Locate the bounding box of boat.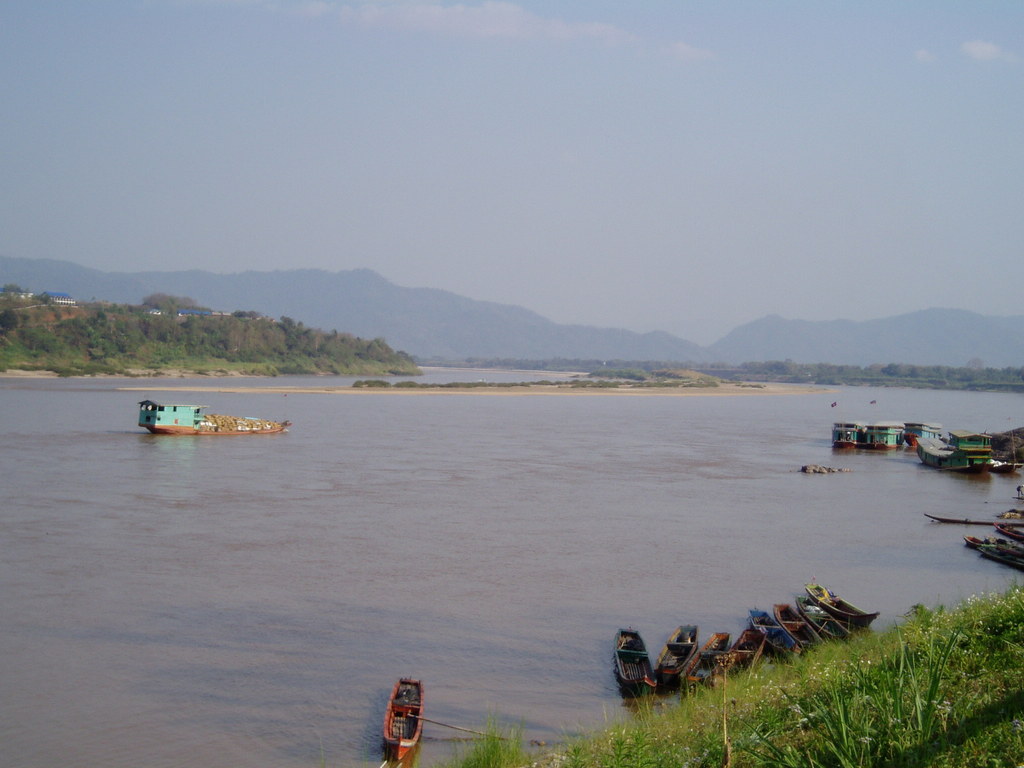
Bounding box: detection(827, 417, 863, 450).
